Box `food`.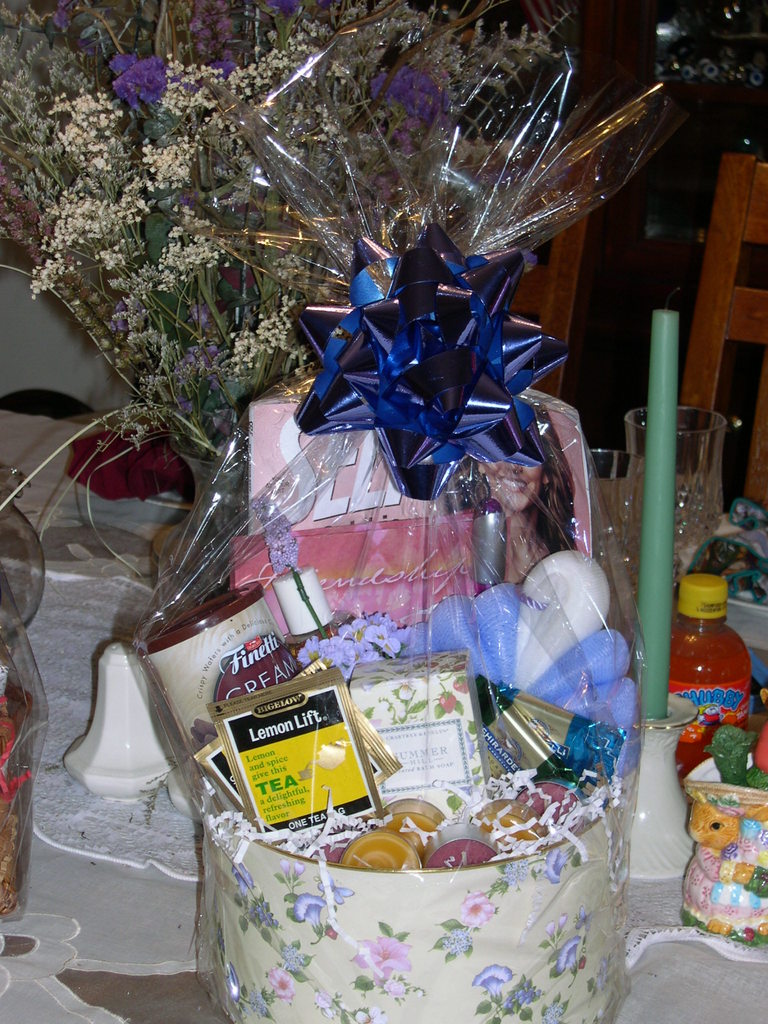
(x1=654, y1=619, x2=752, y2=767).
